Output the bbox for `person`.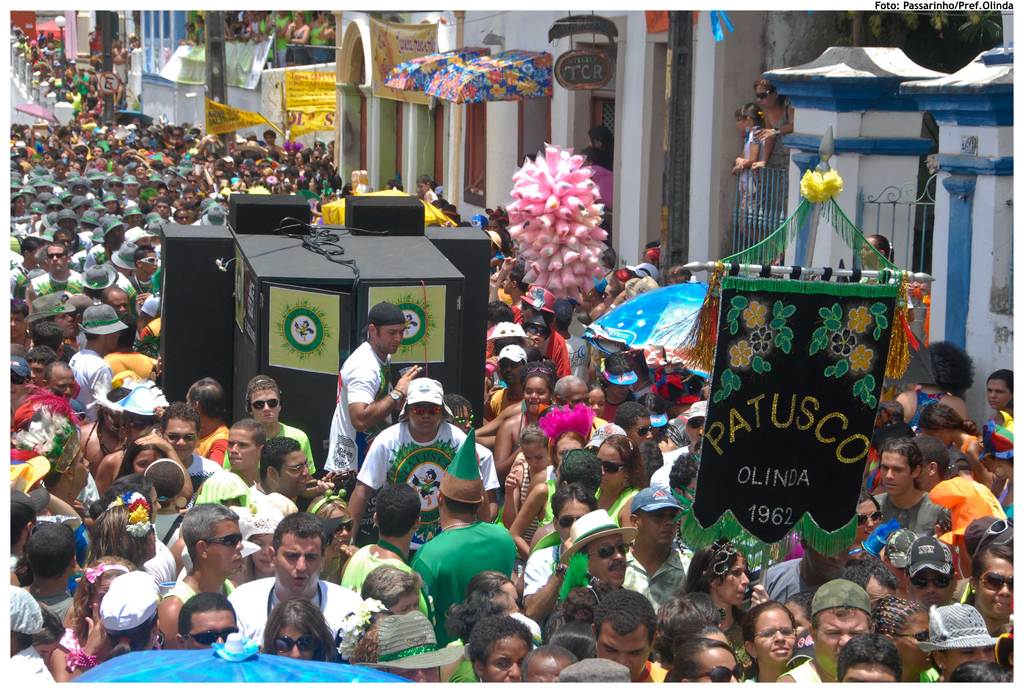
(744, 594, 797, 689).
